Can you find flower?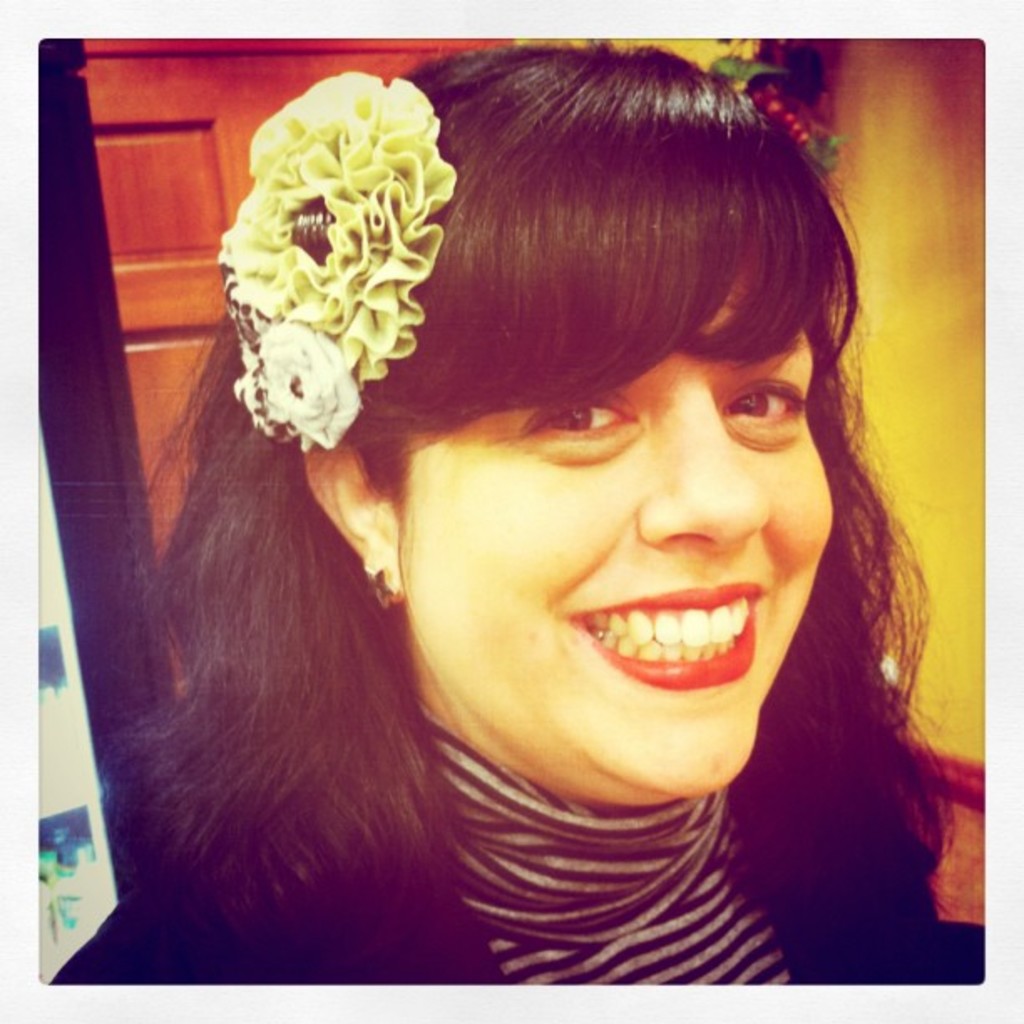
Yes, bounding box: detection(233, 50, 447, 465).
